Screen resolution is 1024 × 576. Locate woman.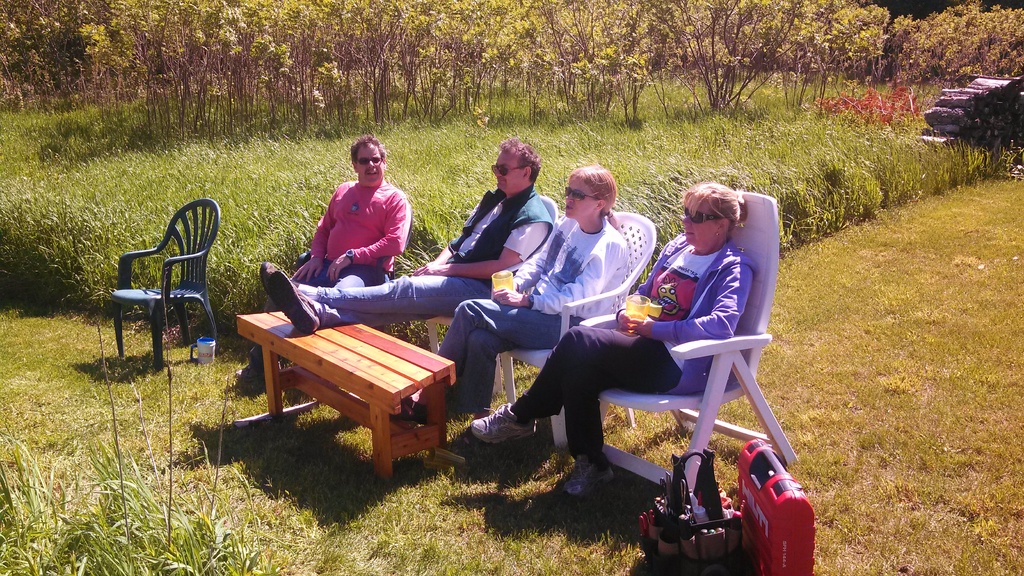
rect(461, 179, 762, 495).
